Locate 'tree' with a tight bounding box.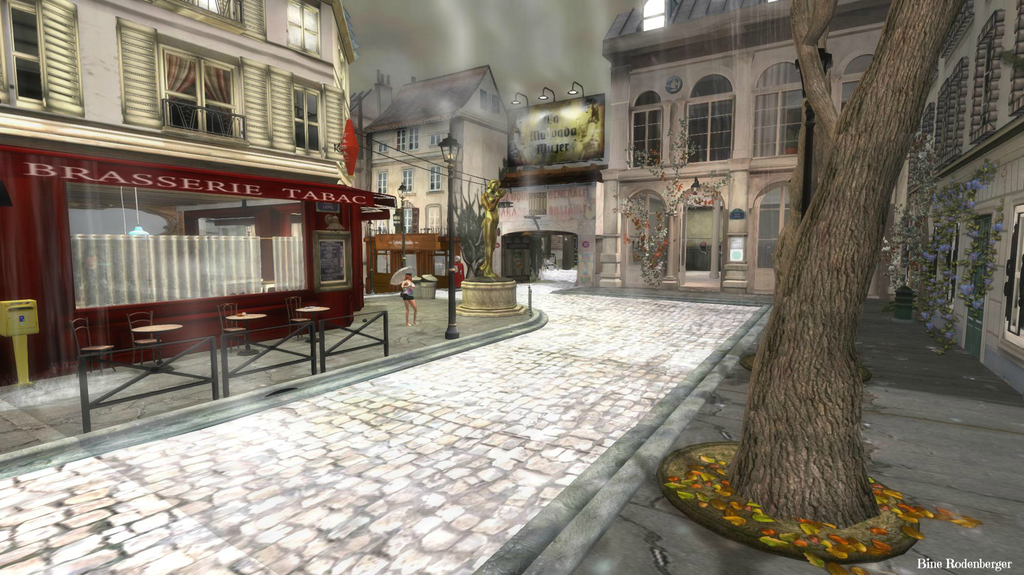
(703,45,959,515).
